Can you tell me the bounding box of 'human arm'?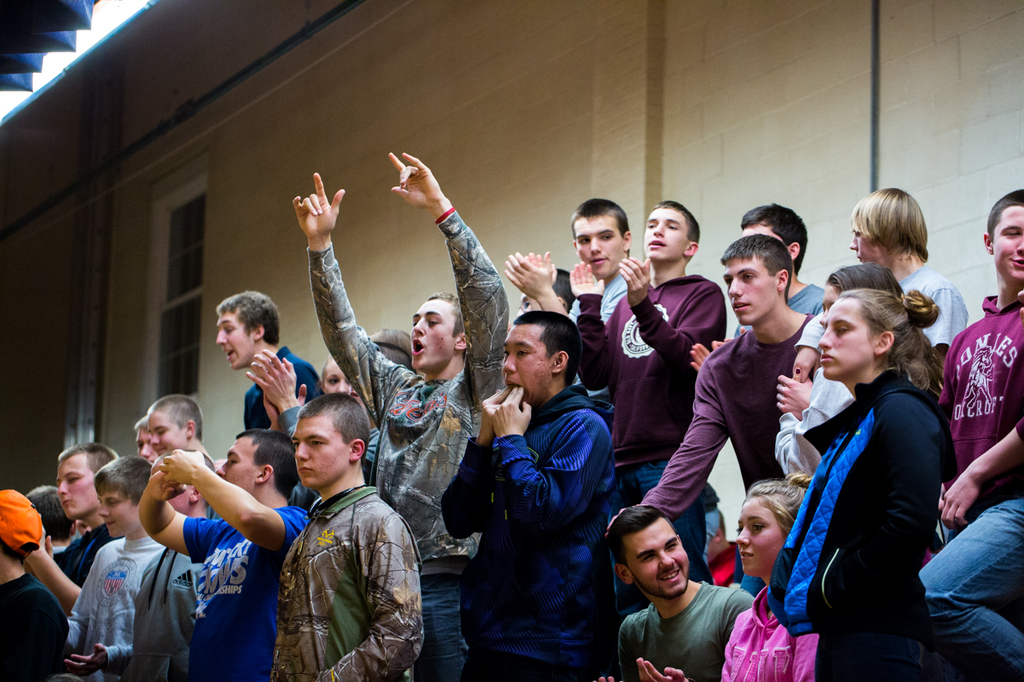
crop(488, 379, 626, 533).
